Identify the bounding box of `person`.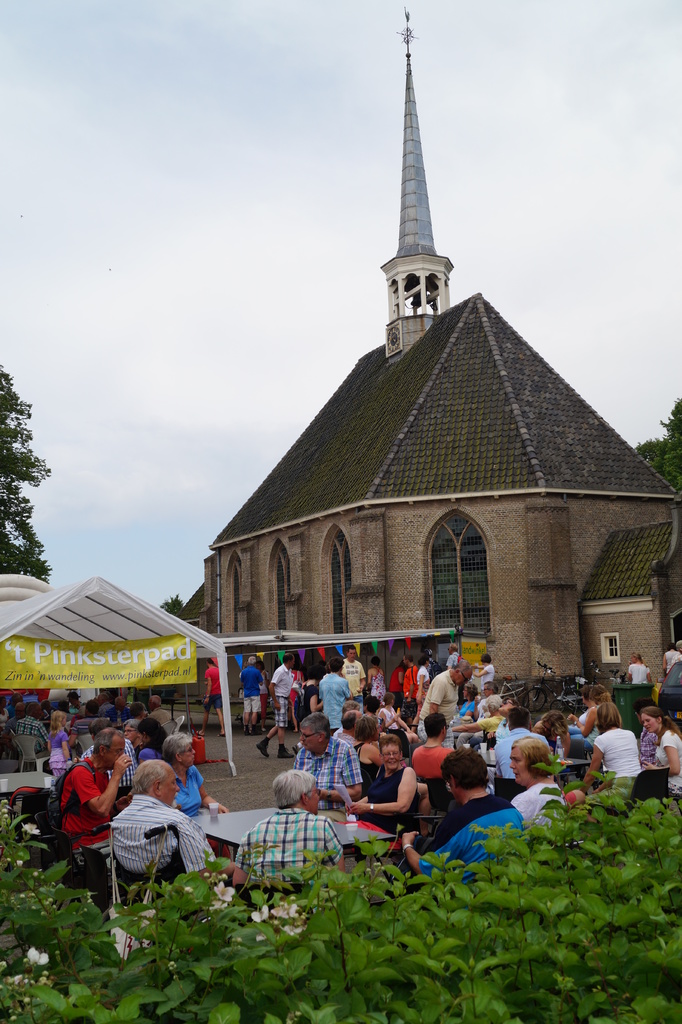
[left=473, top=653, right=495, bottom=693].
